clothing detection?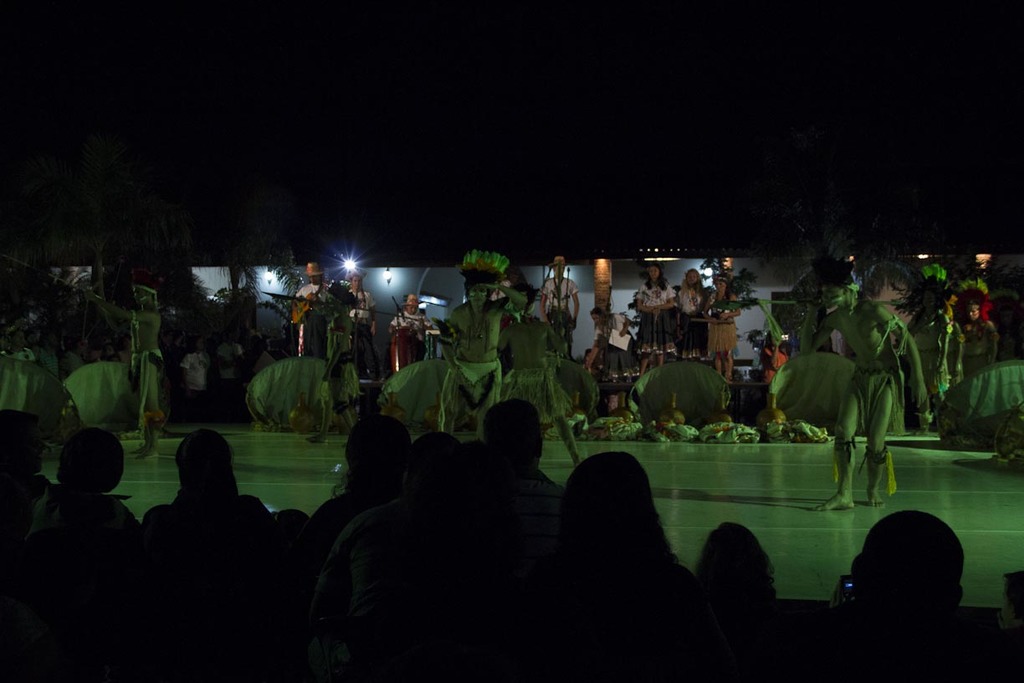
locate(904, 306, 952, 396)
